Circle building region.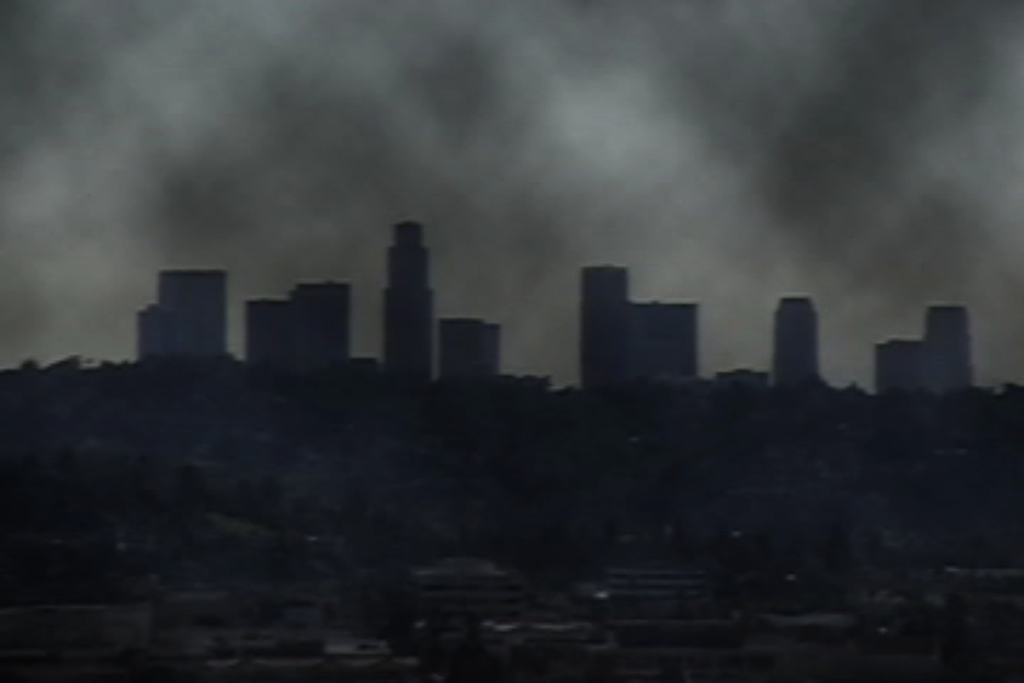
Region: (x1=922, y1=306, x2=971, y2=396).
